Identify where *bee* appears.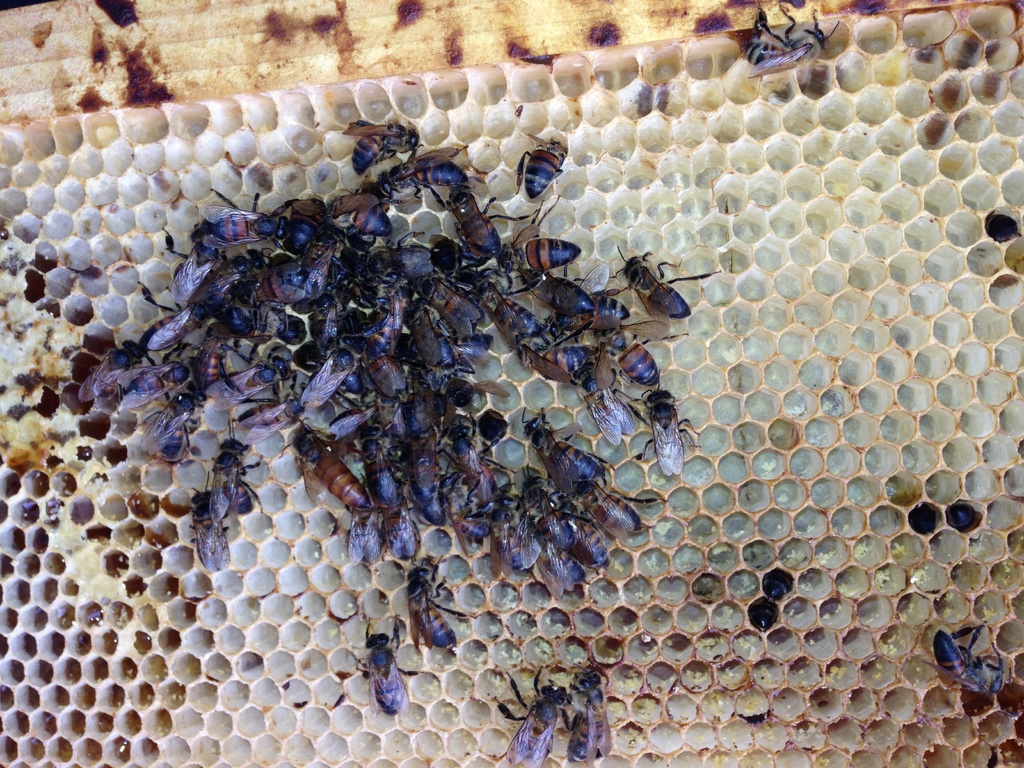
Appears at {"left": 134, "top": 388, "right": 212, "bottom": 458}.
